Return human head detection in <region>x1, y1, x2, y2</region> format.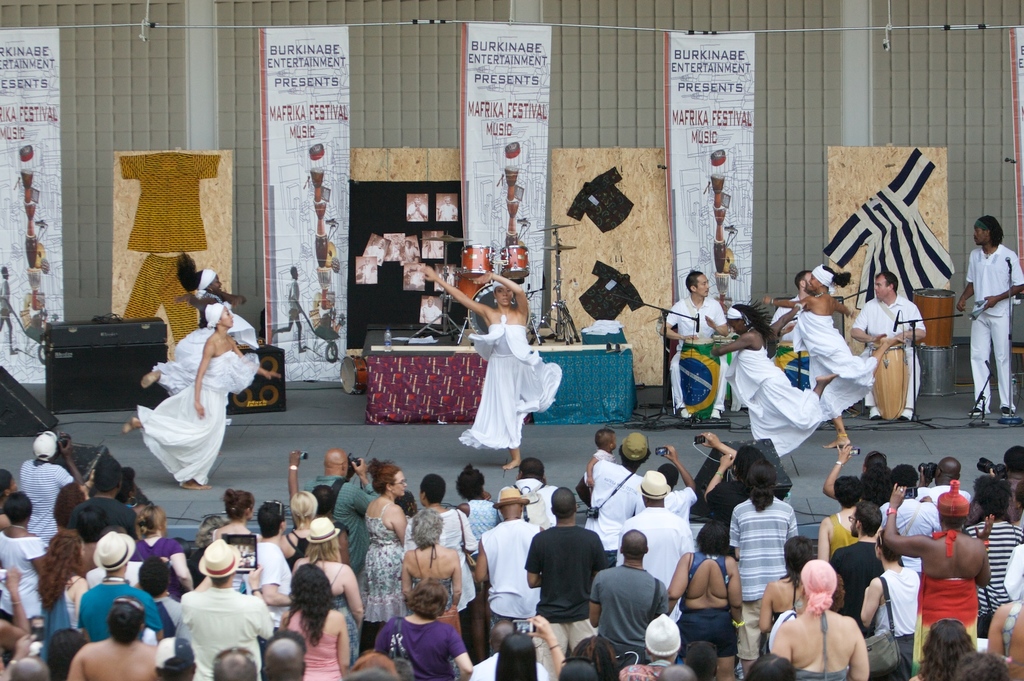
<region>497, 632, 538, 680</region>.
